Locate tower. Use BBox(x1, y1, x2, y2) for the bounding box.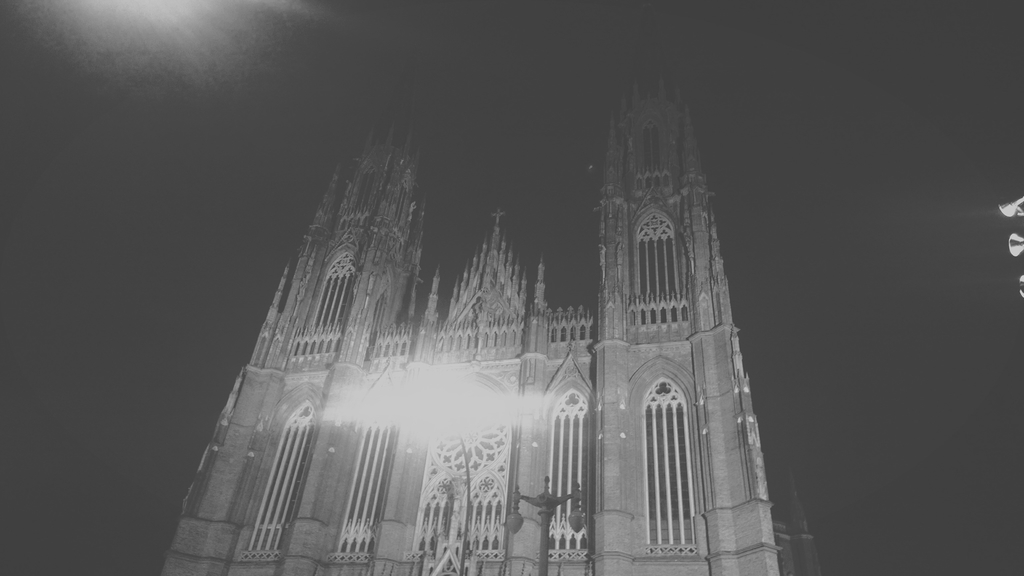
BBox(149, 34, 835, 575).
